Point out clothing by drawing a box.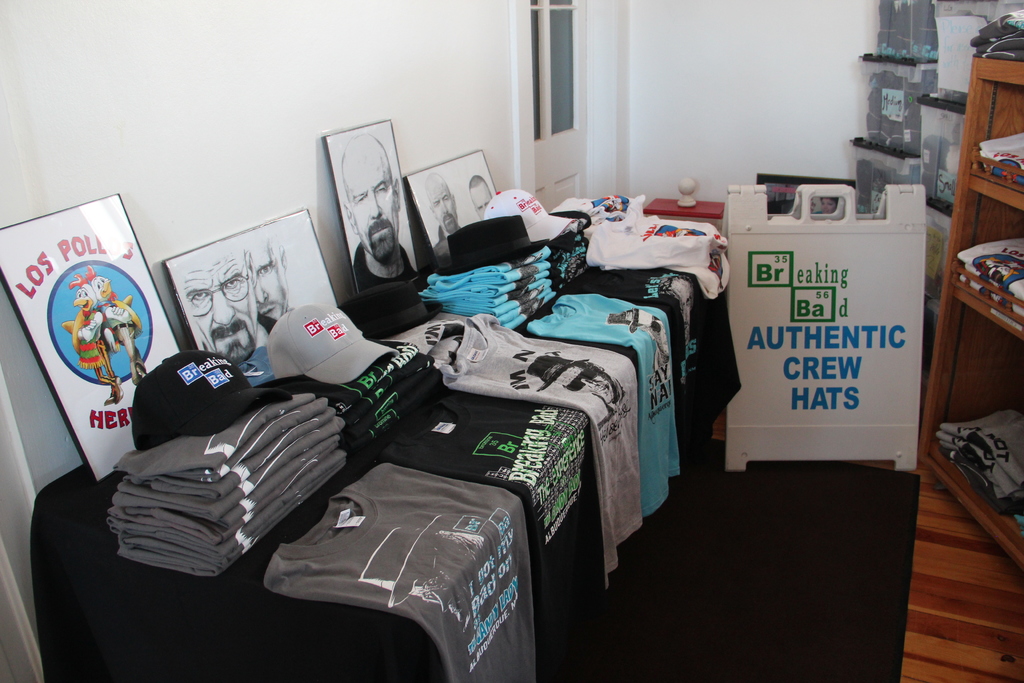
x1=979, y1=129, x2=1023, y2=190.
